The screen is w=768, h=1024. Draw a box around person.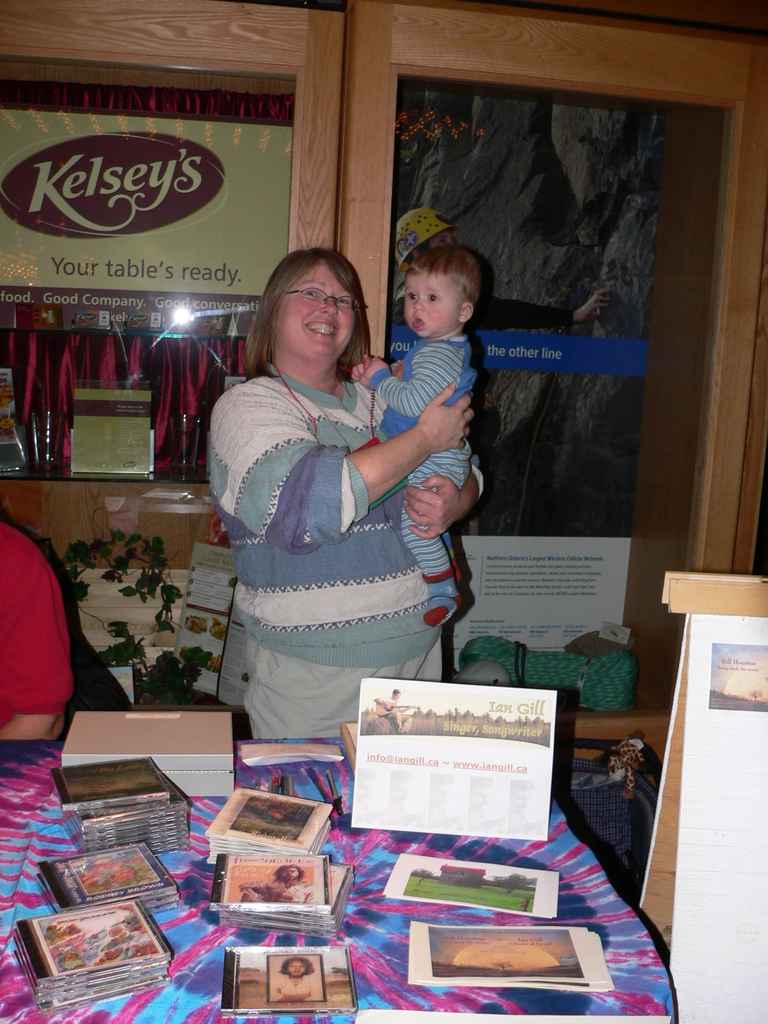
region(269, 955, 322, 1002).
